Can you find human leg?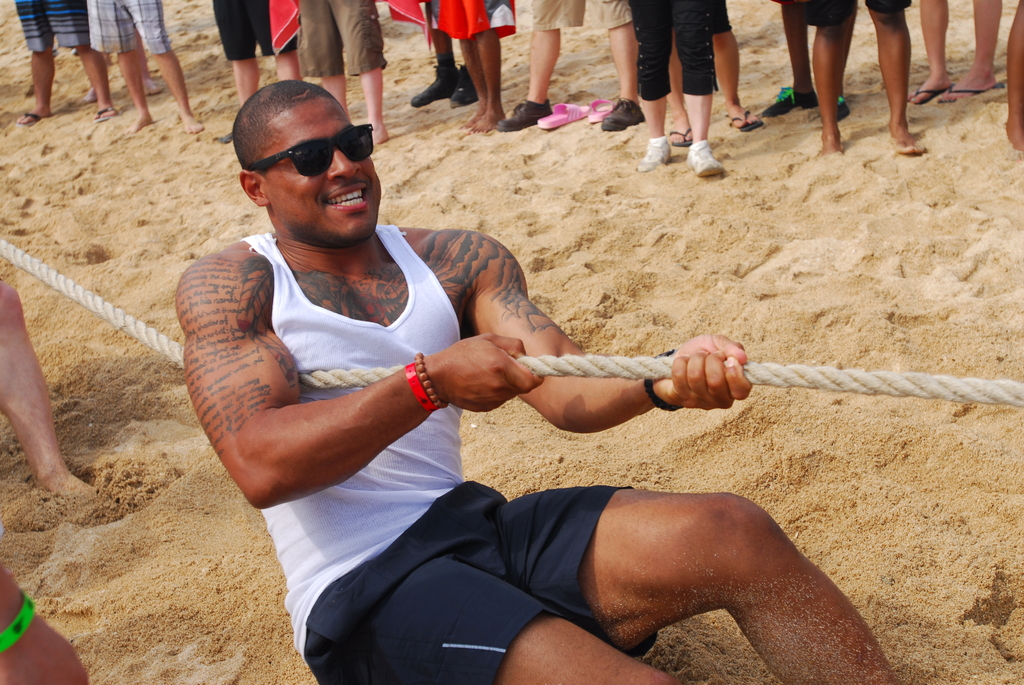
Yes, bounding box: region(493, 28, 562, 129).
